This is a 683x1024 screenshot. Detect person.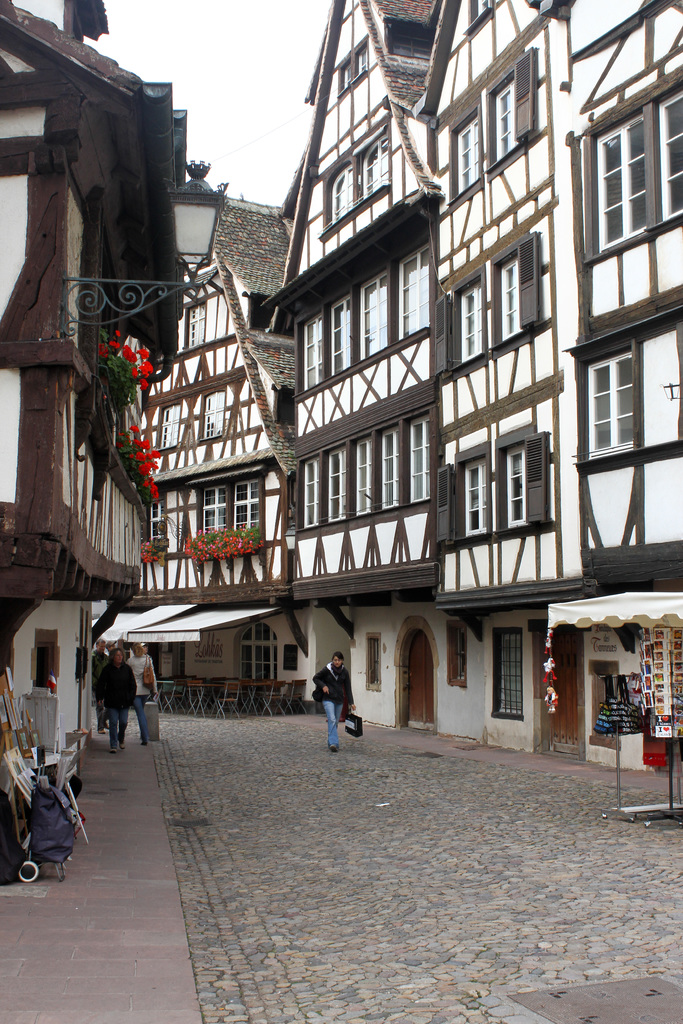
90,641,106,732.
